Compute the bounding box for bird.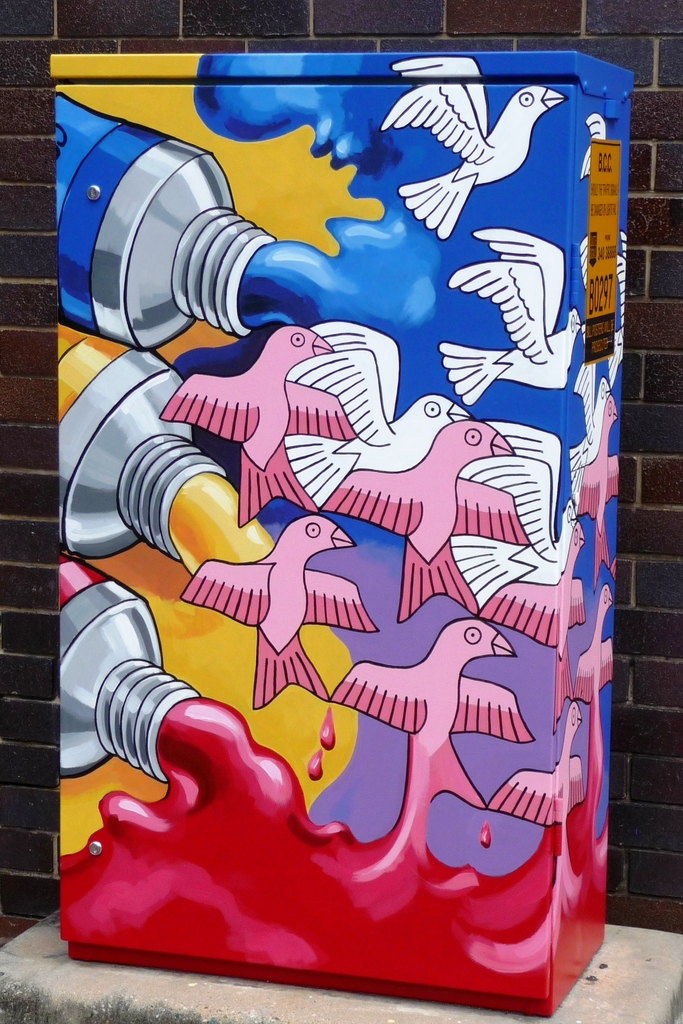
Rect(561, 355, 618, 477).
